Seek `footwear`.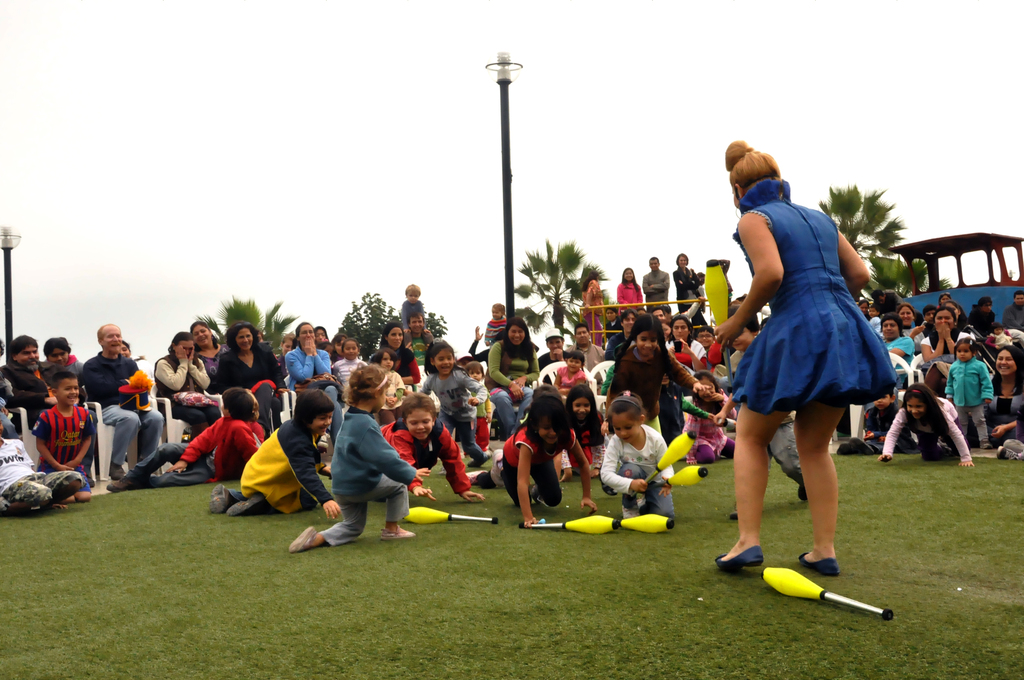
Rect(713, 546, 769, 571).
